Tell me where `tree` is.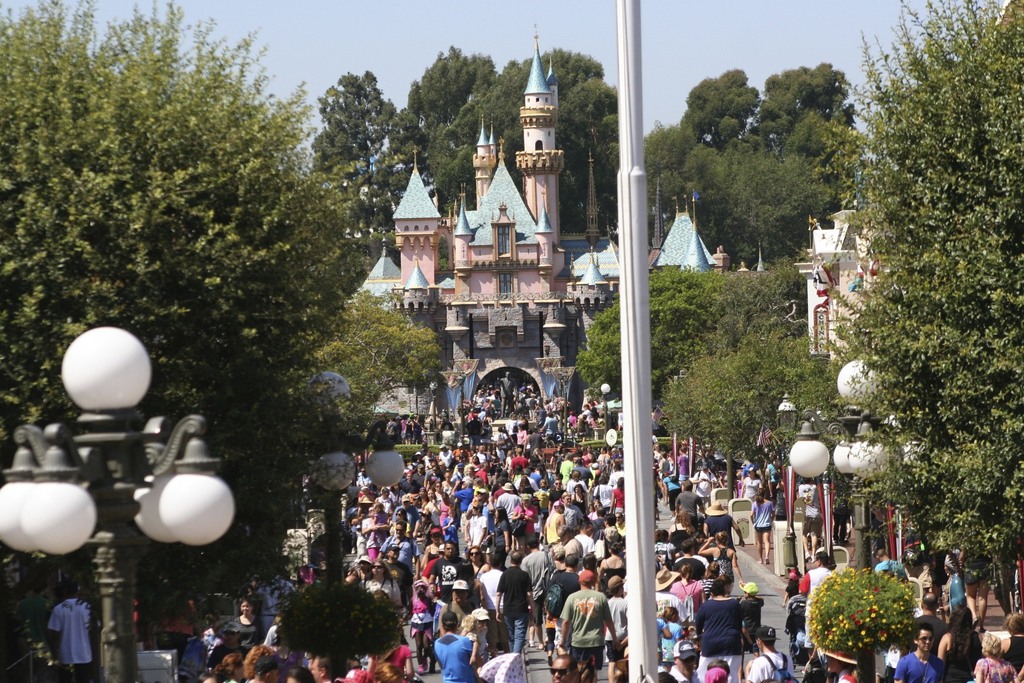
`tree` is at {"x1": 645, "y1": 352, "x2": 775, "y2": 488}.
